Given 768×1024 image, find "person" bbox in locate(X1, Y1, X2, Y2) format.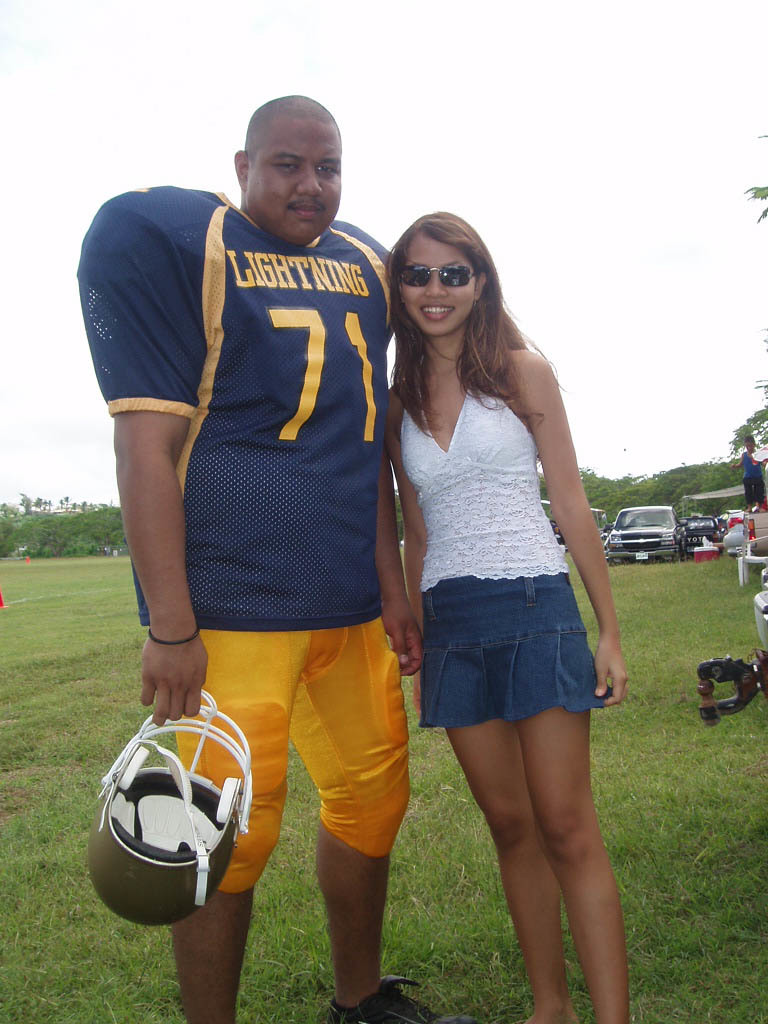
locate(83, 88, 417, 1023).
